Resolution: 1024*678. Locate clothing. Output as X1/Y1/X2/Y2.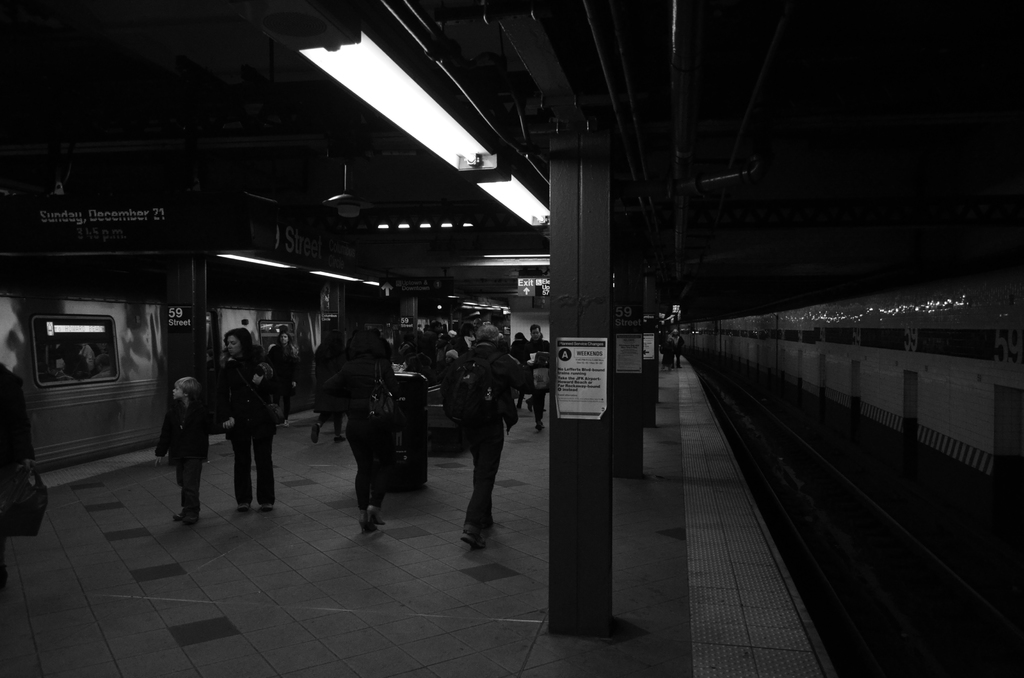
211/352/275/504.
